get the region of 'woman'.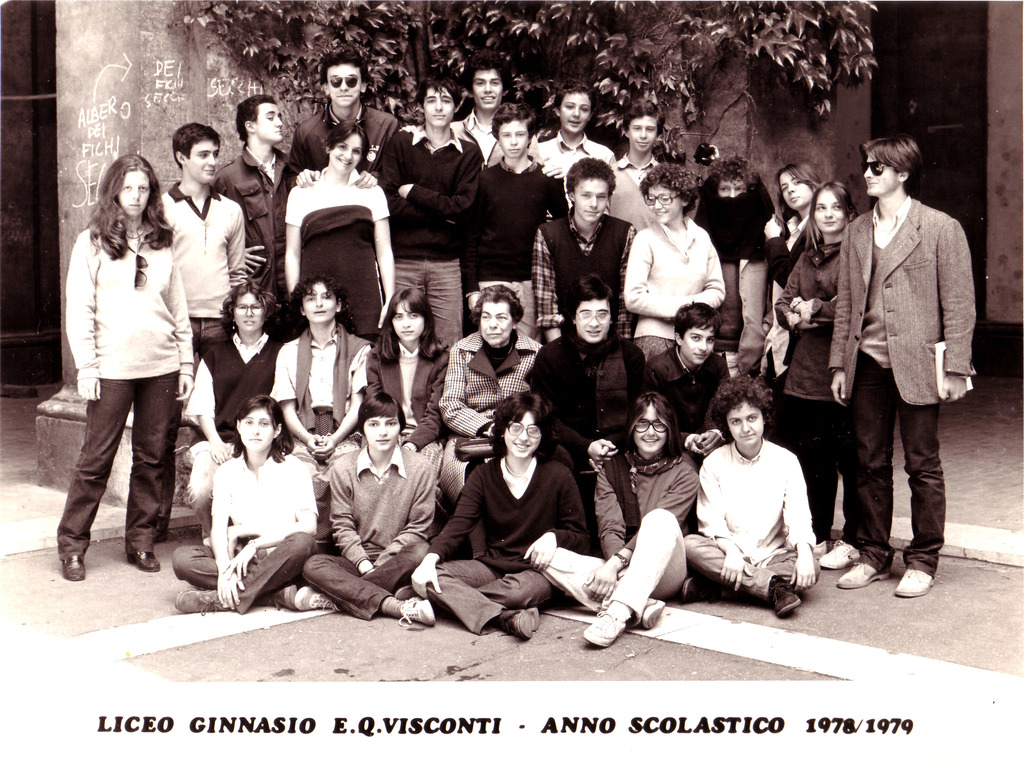
(190,278,283,509).
